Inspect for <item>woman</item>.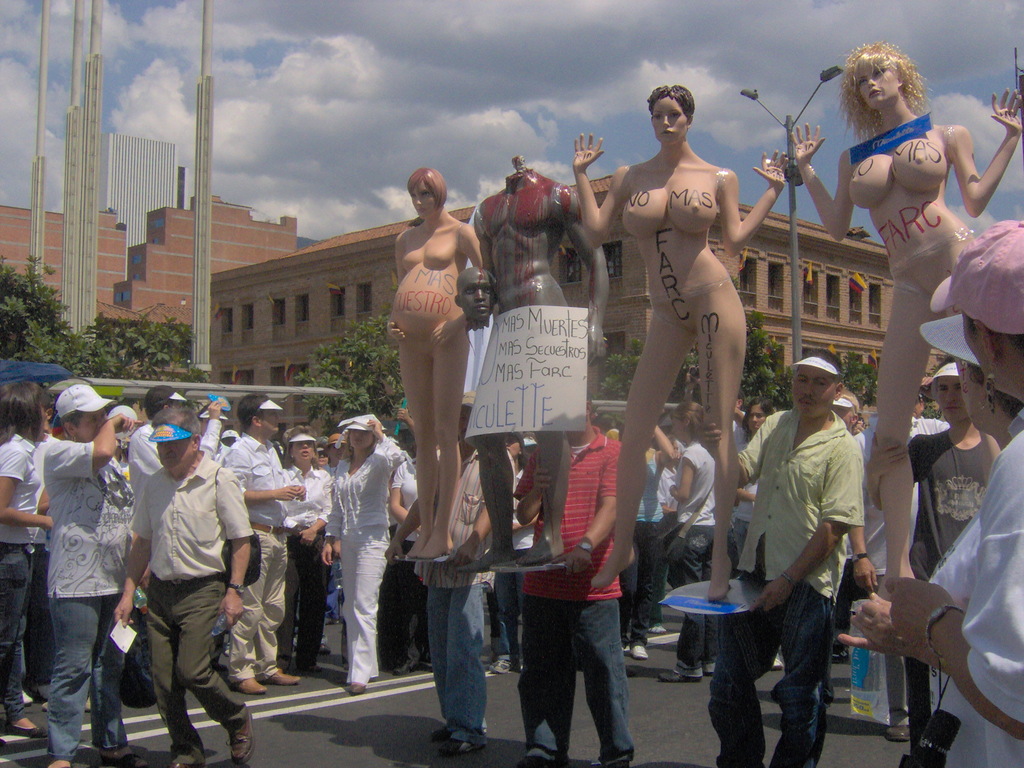
Inspection: <region>376, 154, 479, 579</region>.
